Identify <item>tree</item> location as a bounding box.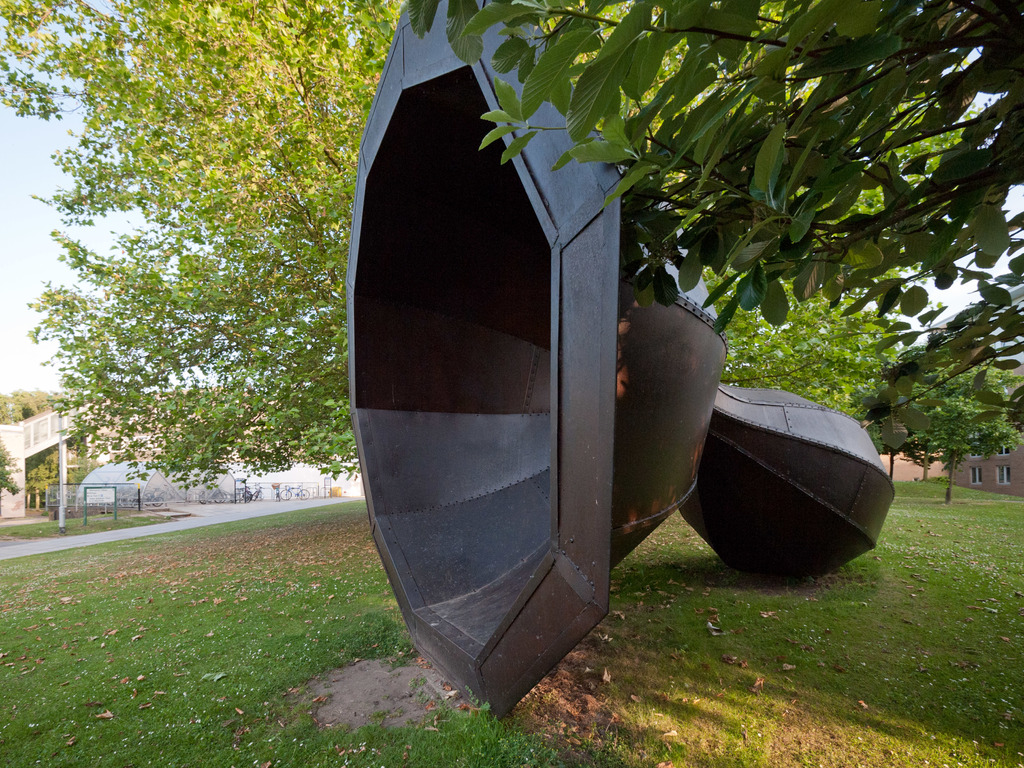
[0, 387, 94, 529].
